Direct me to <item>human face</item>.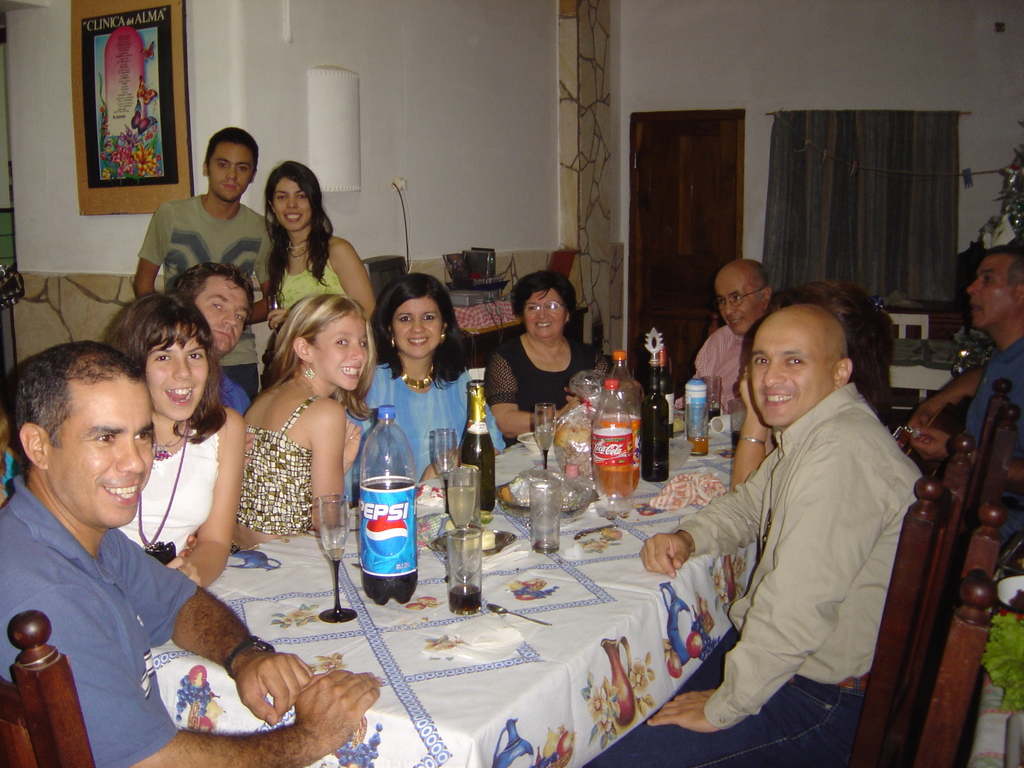
Direction: locate(745, 326, 824, 421).
